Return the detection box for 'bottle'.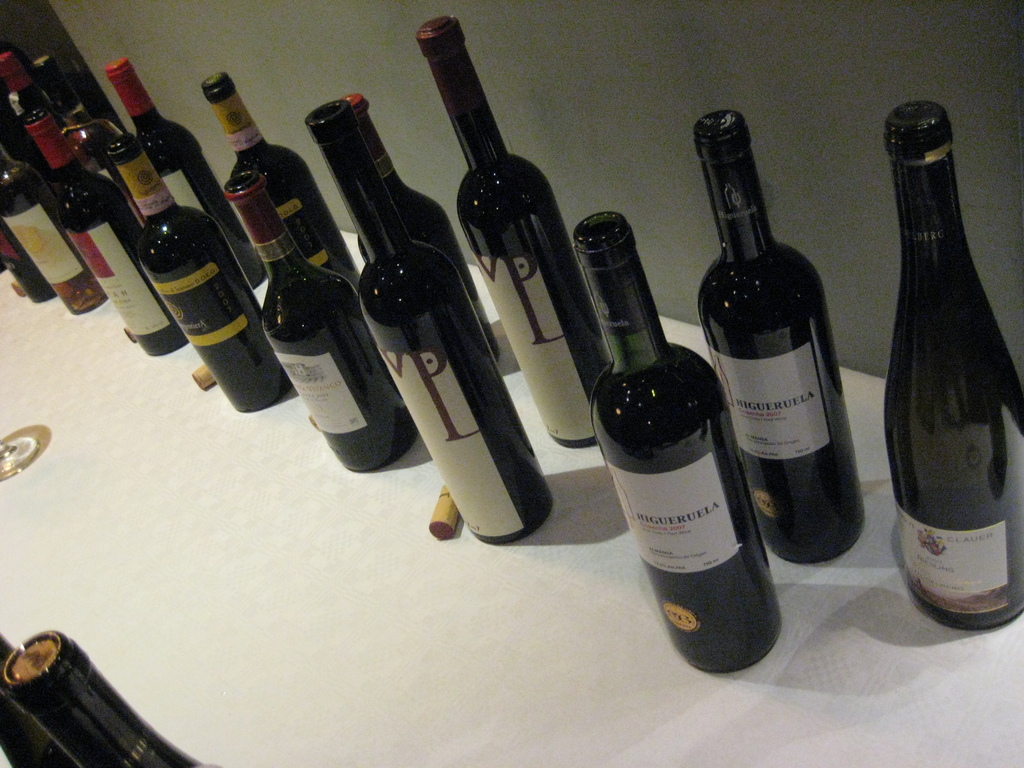
(0,632,216,767).
